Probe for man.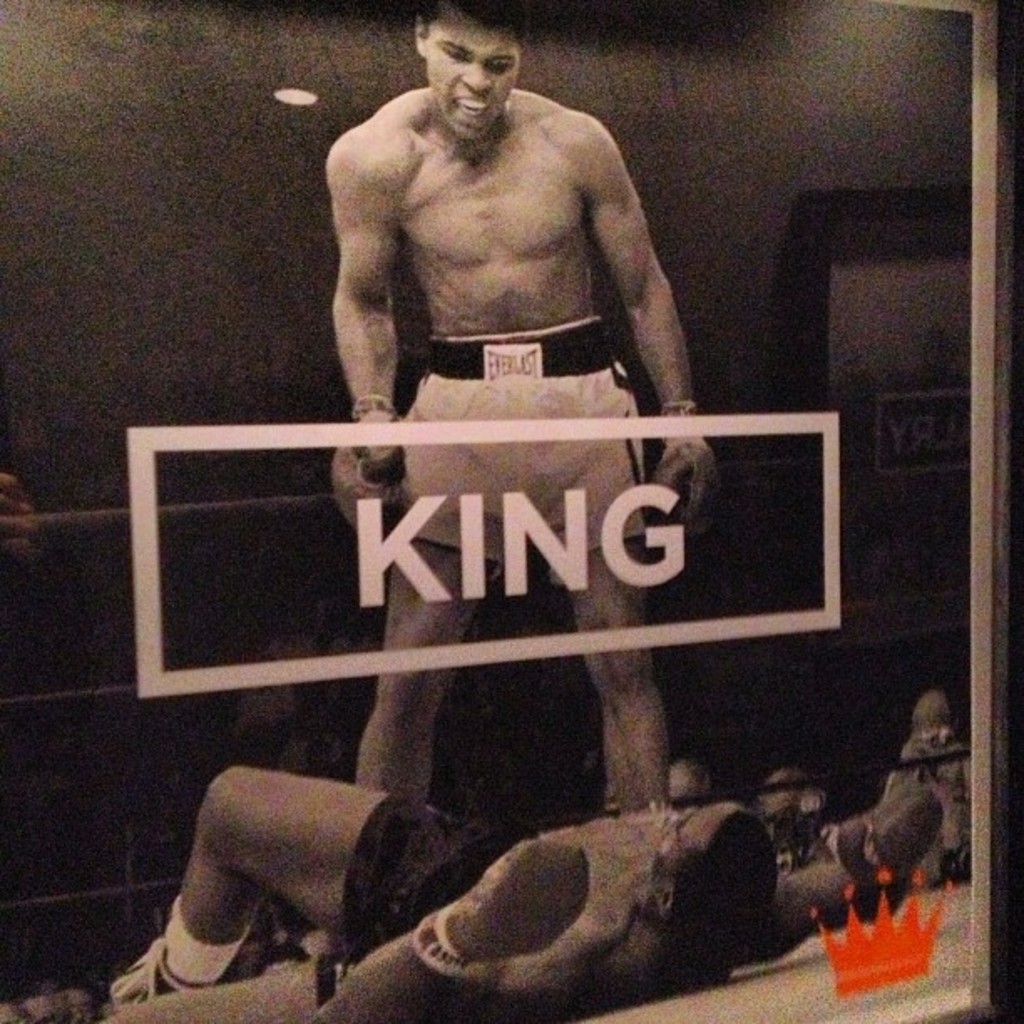
Probe result: [321,0,721,815].
